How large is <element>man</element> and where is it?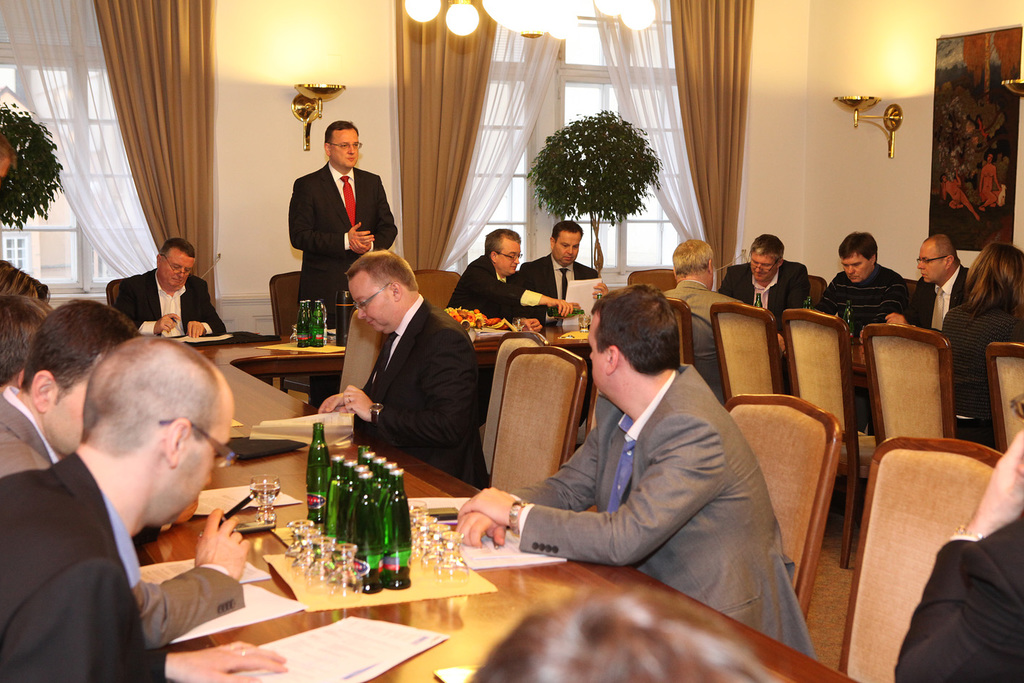
Bounding box: region(648, 239, 769, 401).
